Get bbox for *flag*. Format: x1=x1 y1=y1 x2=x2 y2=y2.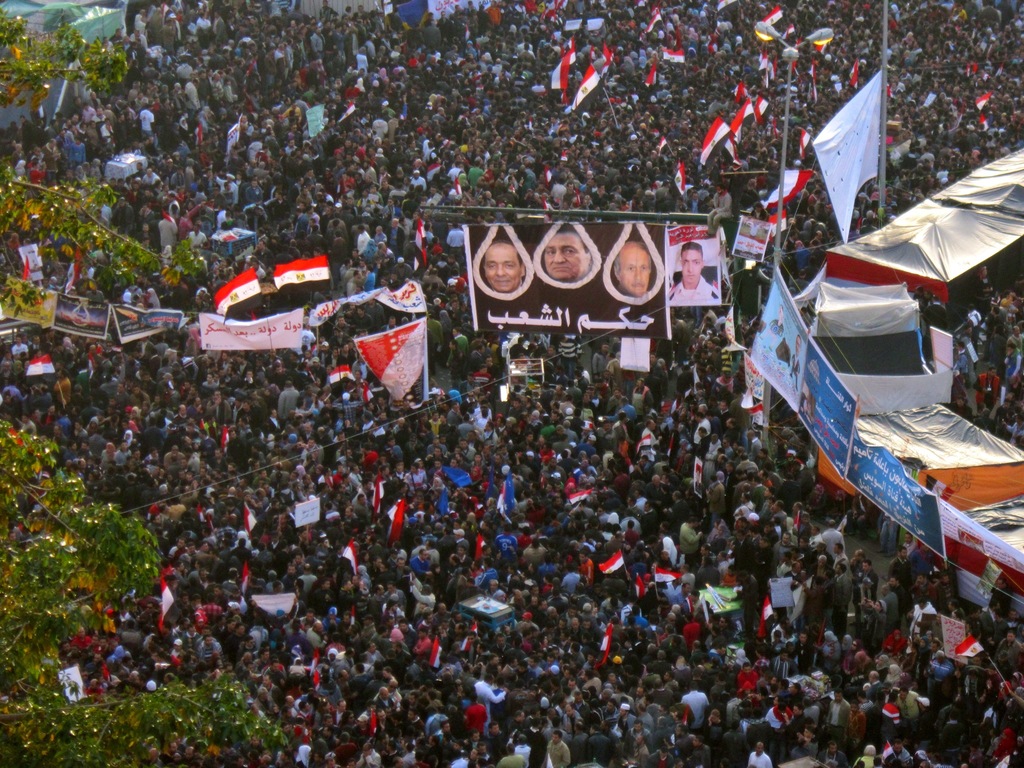
x1=761 y1=59 x2=776 y2=80.
